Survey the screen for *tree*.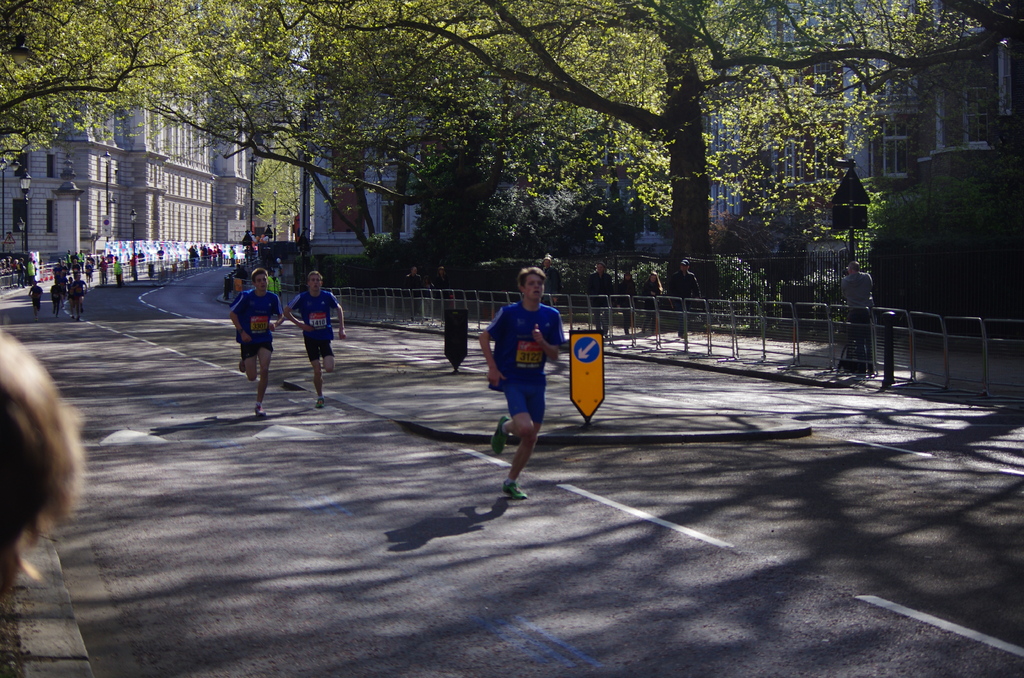
Survey found: [0,0,205,174].
